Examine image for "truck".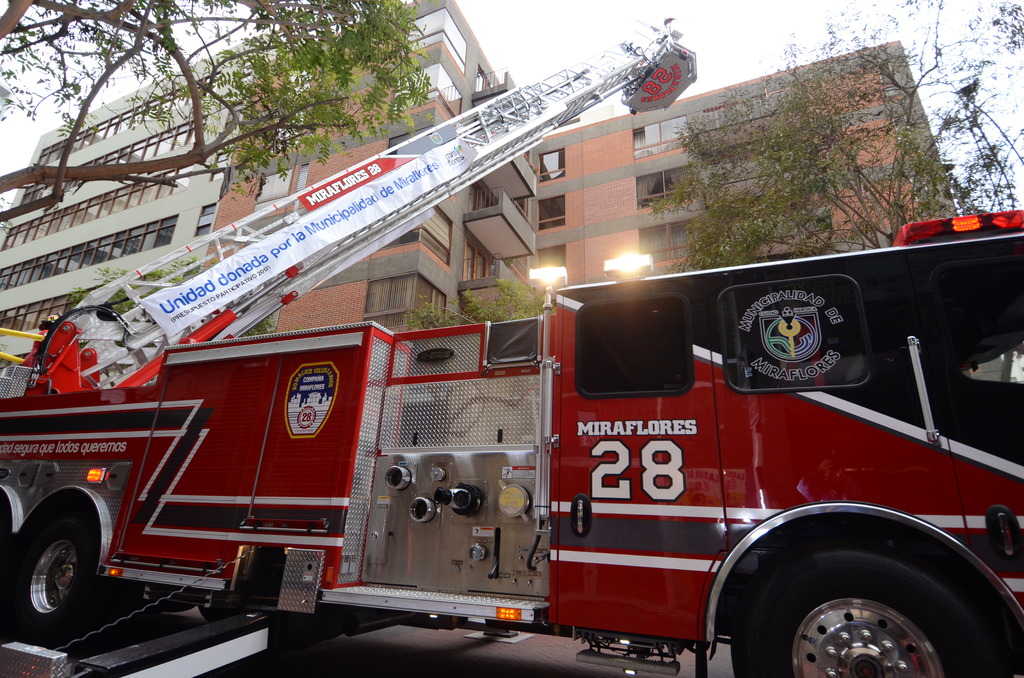
Examination result: Rect(0, 13, 1023, 677).
